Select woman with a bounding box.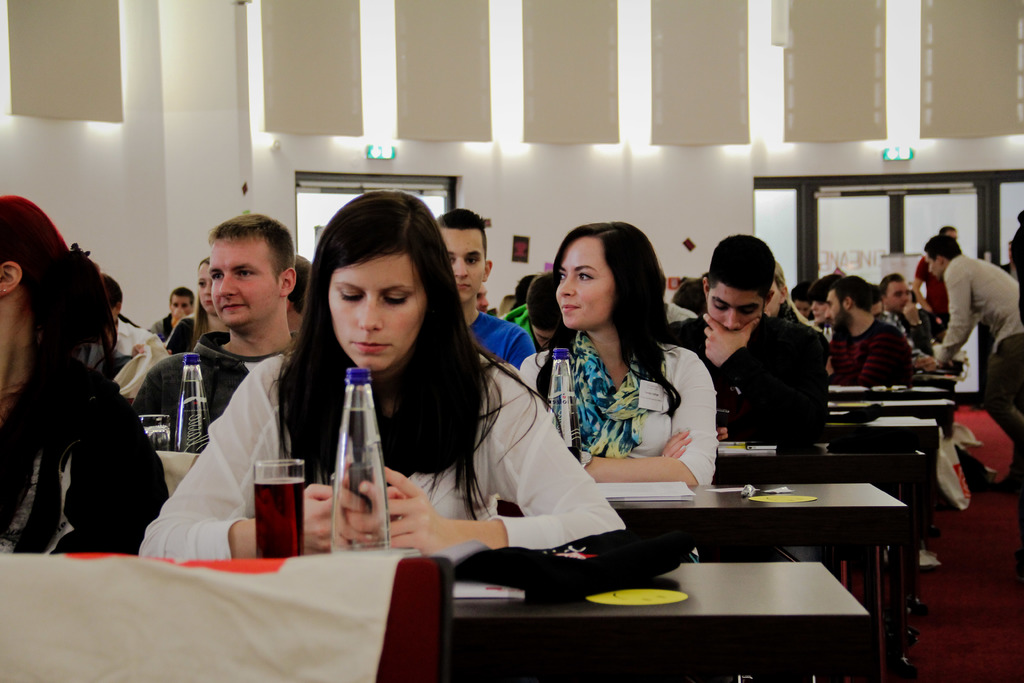
detection(0, 194, 173, 563).
